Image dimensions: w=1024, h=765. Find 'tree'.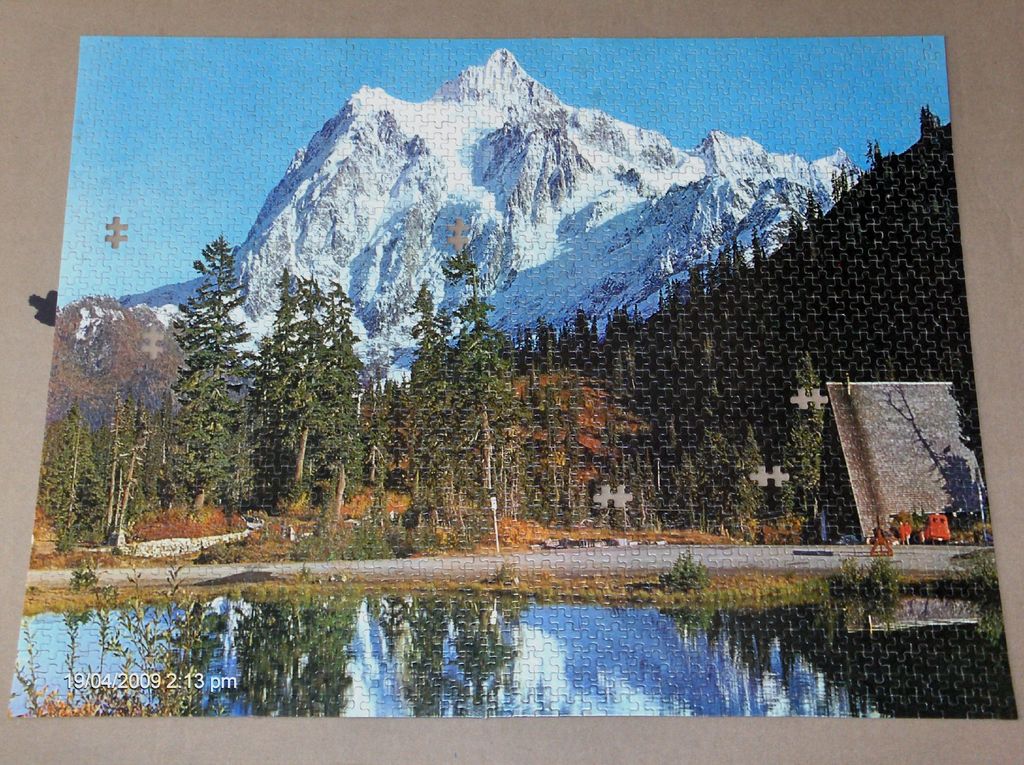
406, 284, 461, 531.
